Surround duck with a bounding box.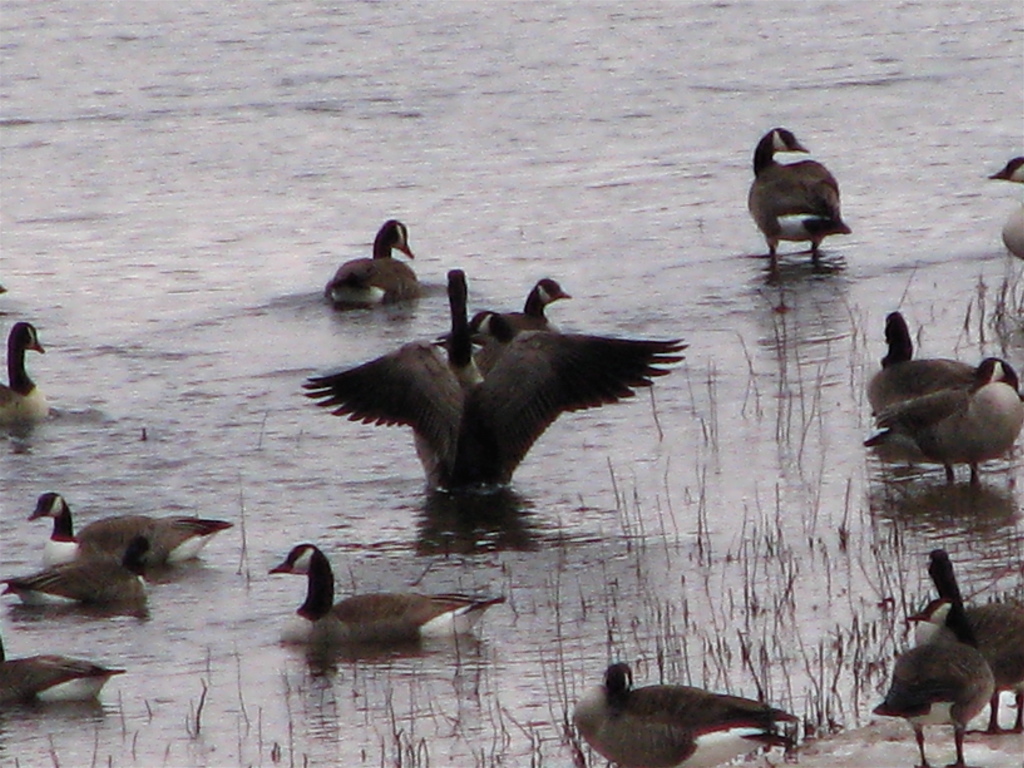
(left=29, top=485, right=235, bottom=574).
